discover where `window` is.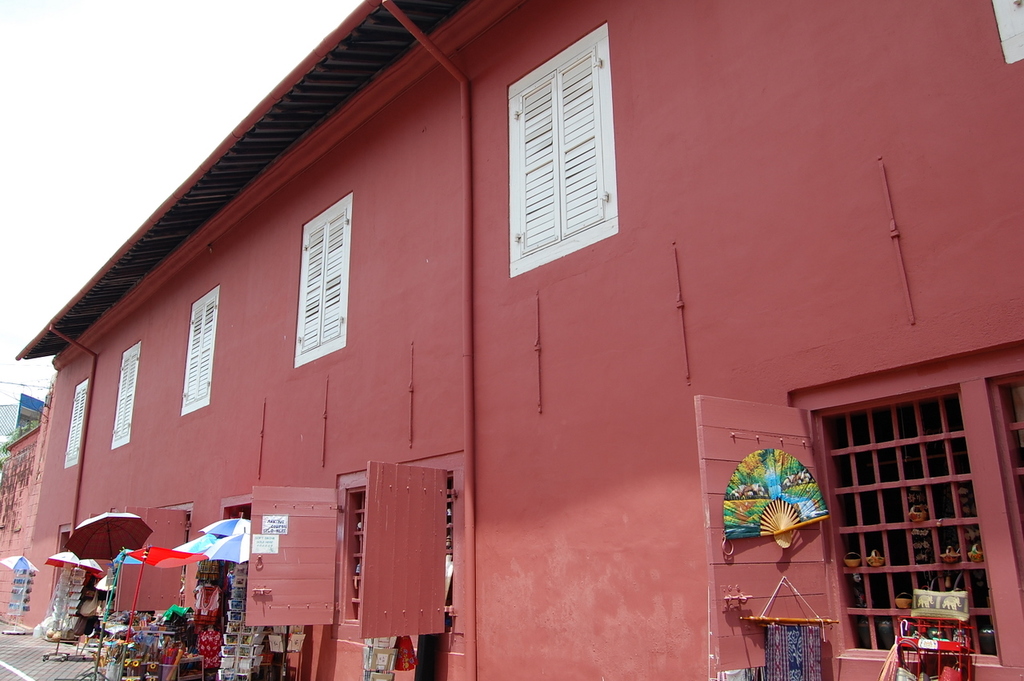
Discovered at [62, 377, 90, 466].
